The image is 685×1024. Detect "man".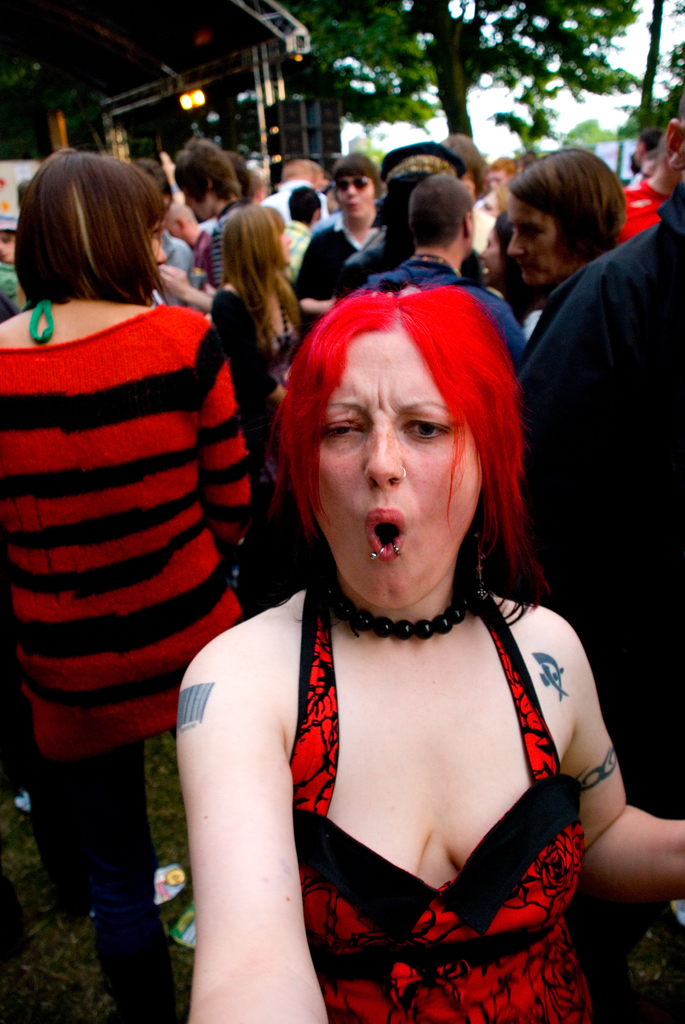
Detection: 283:182:326:287.
